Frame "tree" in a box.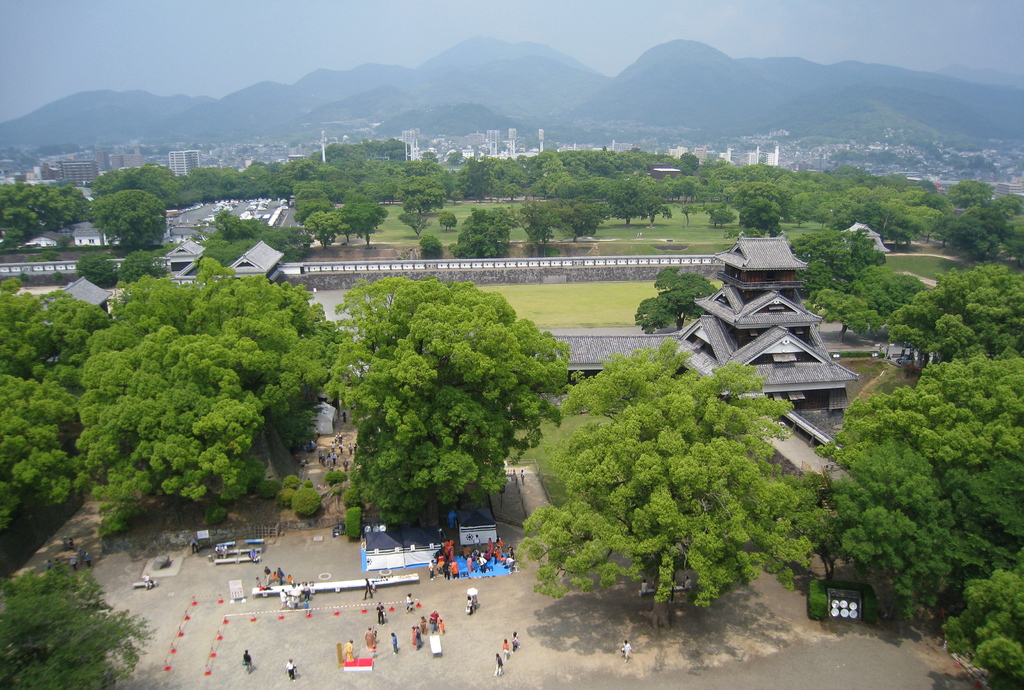
522,349,836,633.
